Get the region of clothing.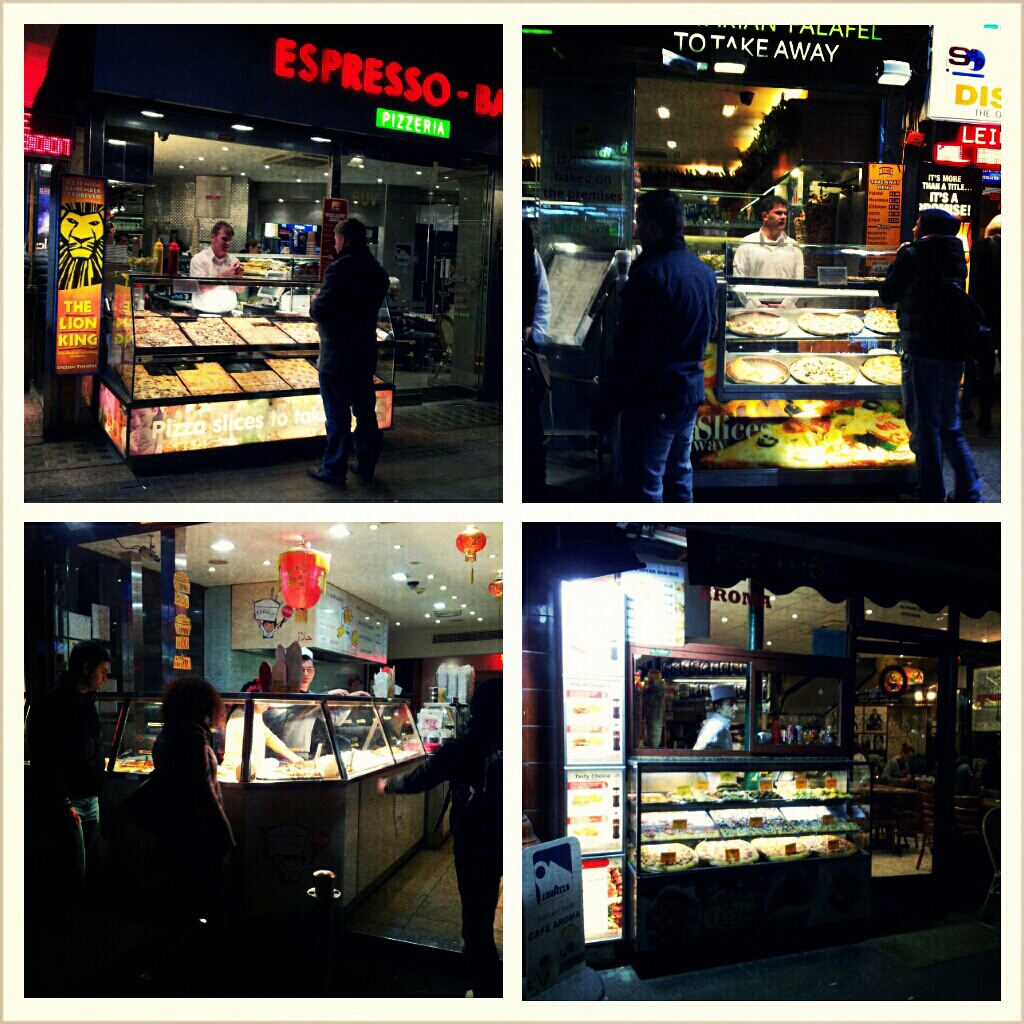
crop(881, 219, 984, 500).
